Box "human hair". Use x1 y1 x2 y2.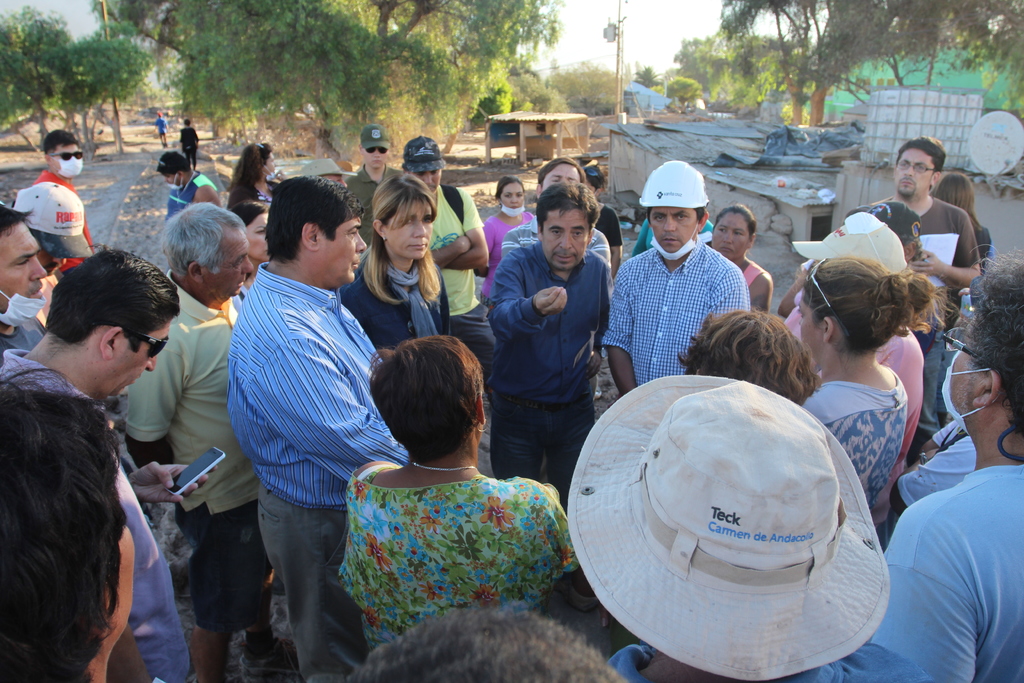
534 179 602 239.
